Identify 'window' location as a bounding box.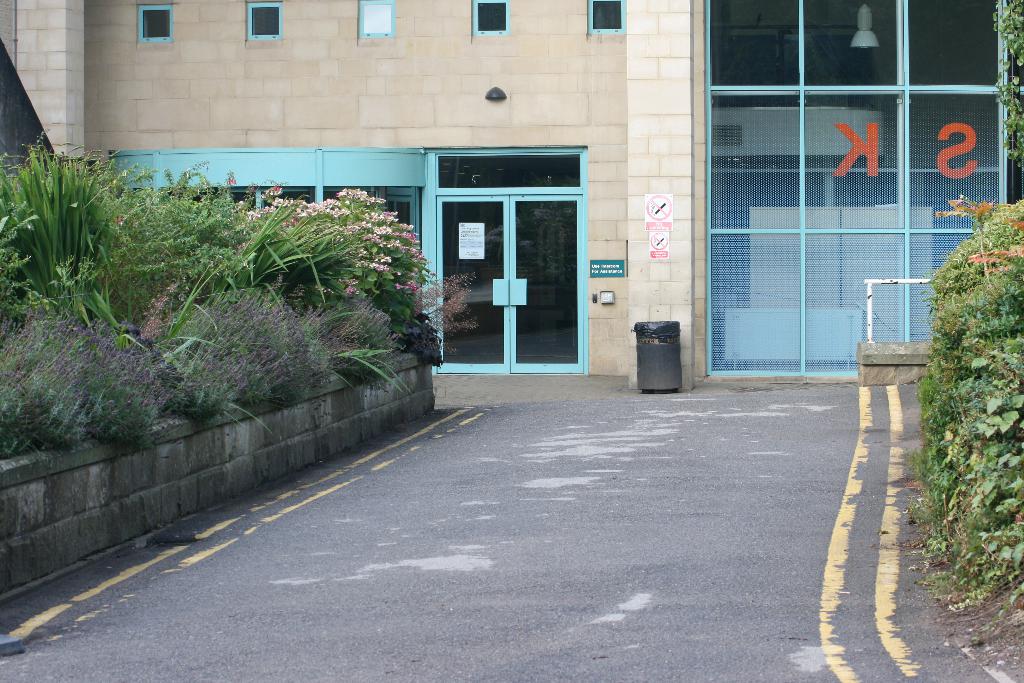
[left=470, top=0, right=506, bottom=38].
